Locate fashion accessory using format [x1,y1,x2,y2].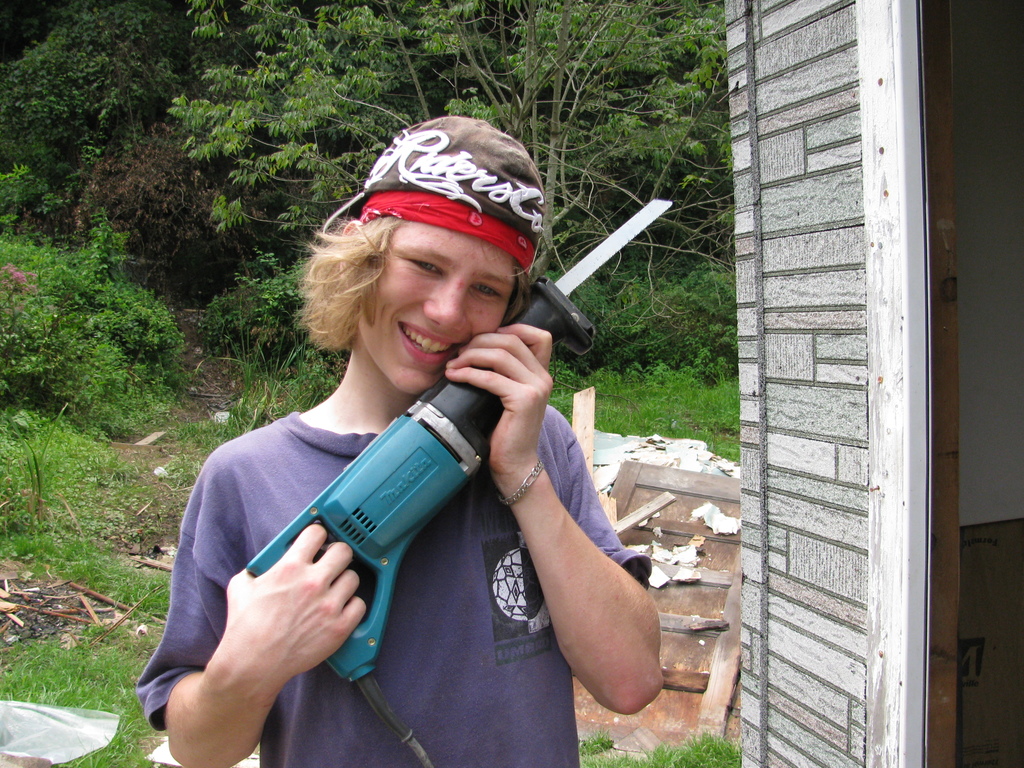
[332,106,543,273].
